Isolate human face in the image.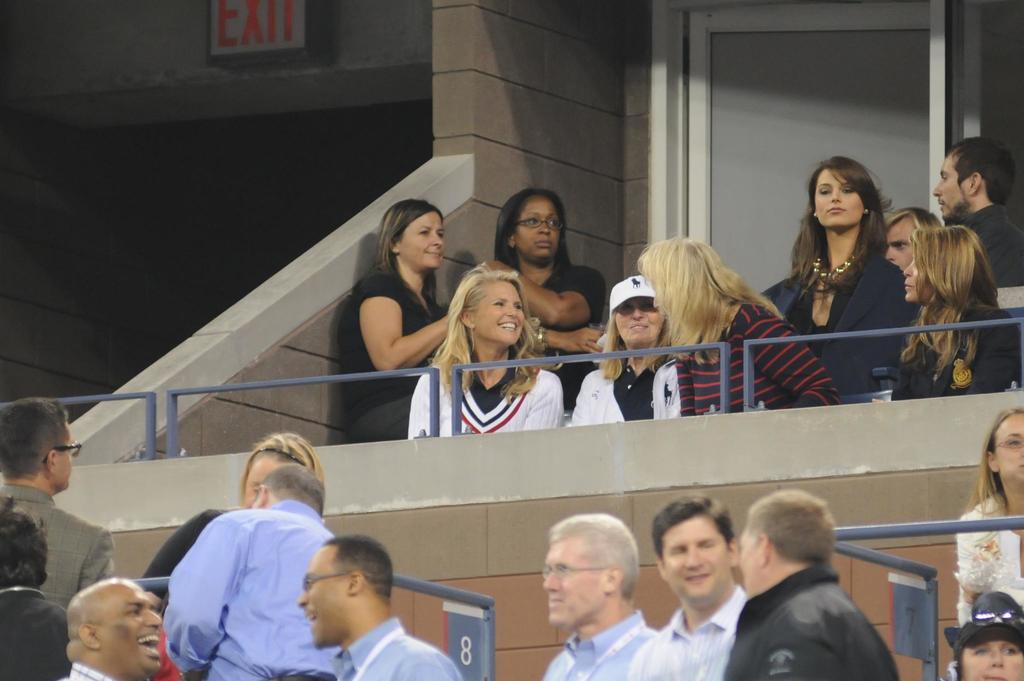
Isolated region: [left=543, top=540, right=612, bottom=624].
